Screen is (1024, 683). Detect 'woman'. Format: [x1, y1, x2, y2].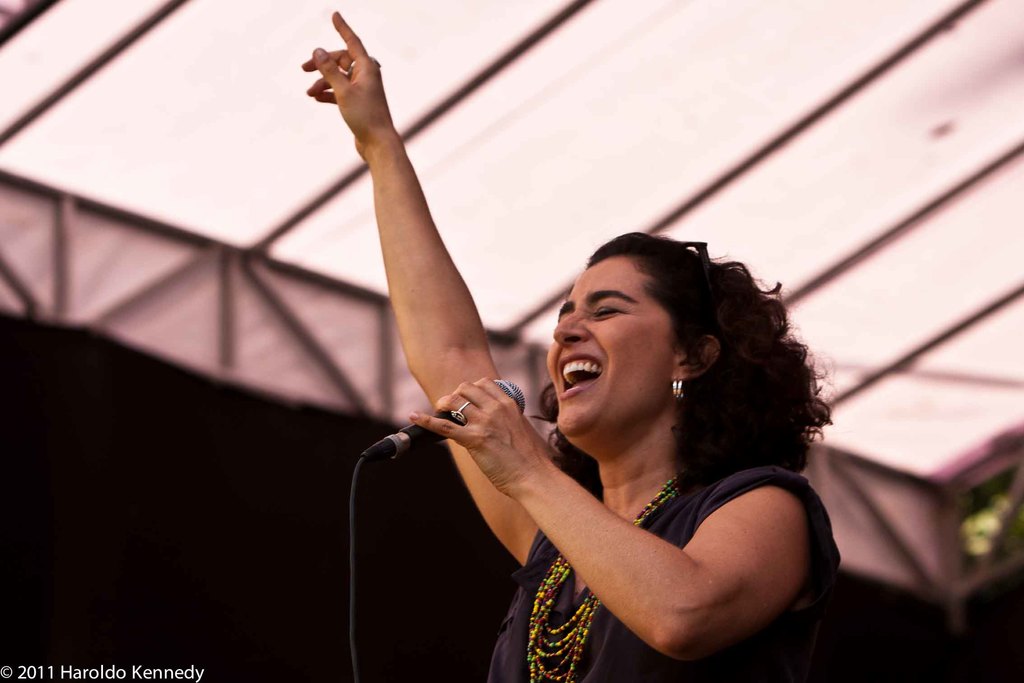
[298, 2, 849, 682].
